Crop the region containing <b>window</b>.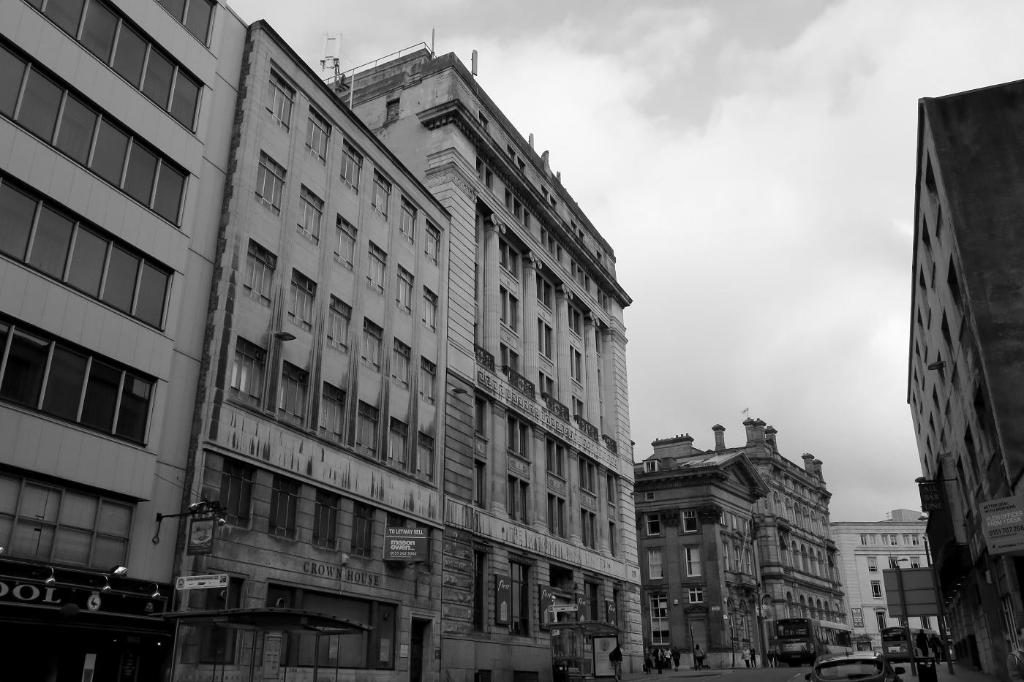
Crop region: locate(293, 184, 323, 246).
